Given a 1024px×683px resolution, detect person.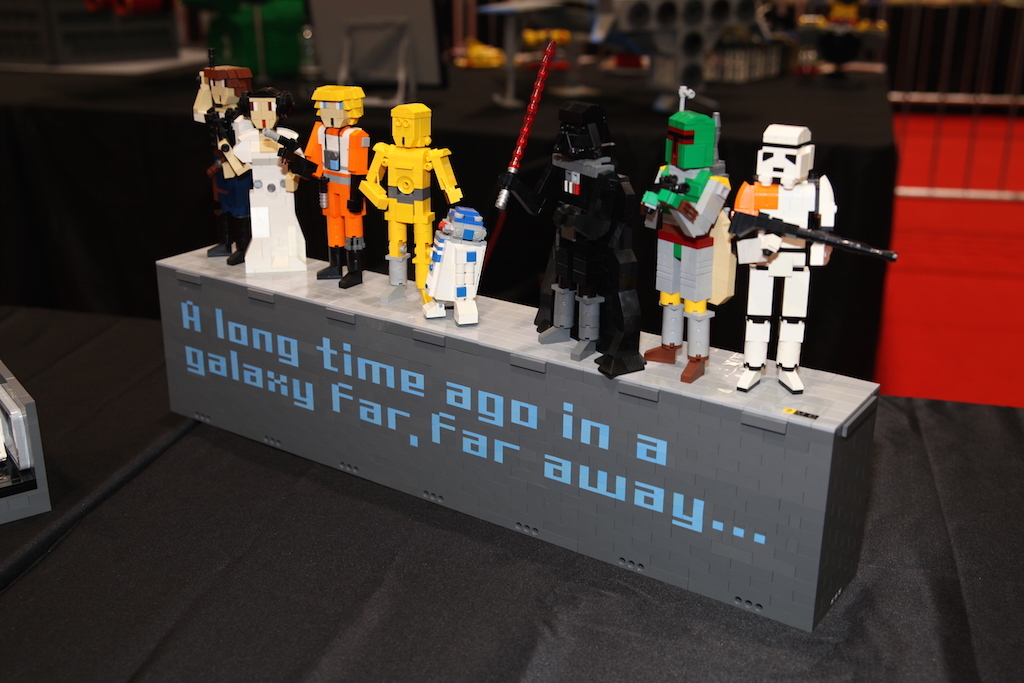
left=730, top=121, right=840, bottom=392.
